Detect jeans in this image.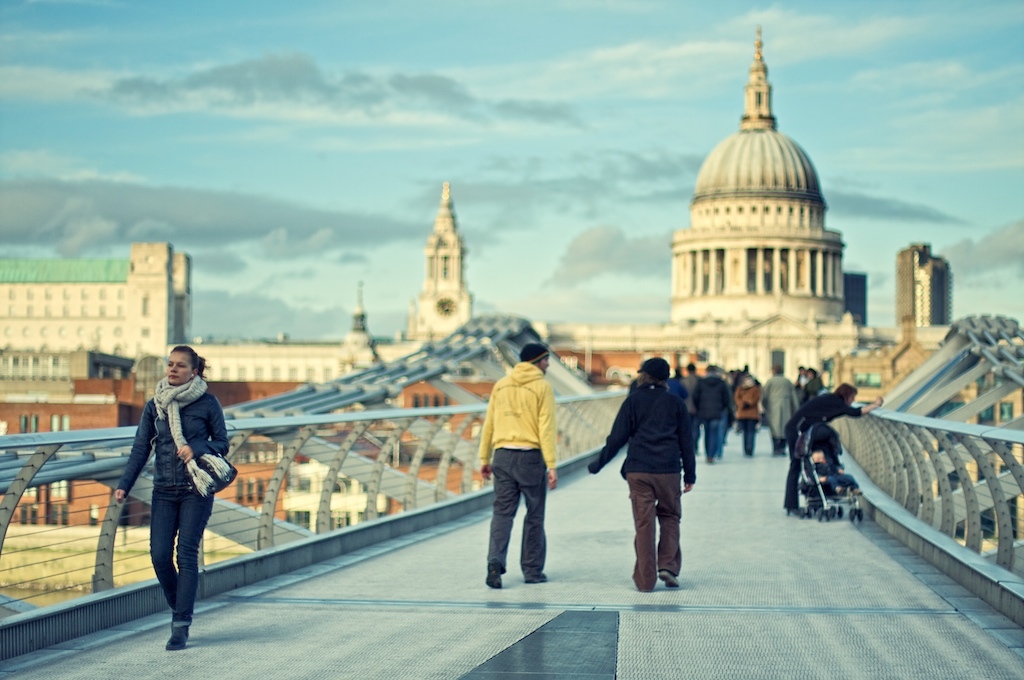
Detection: 703, 415, 720, 462.
